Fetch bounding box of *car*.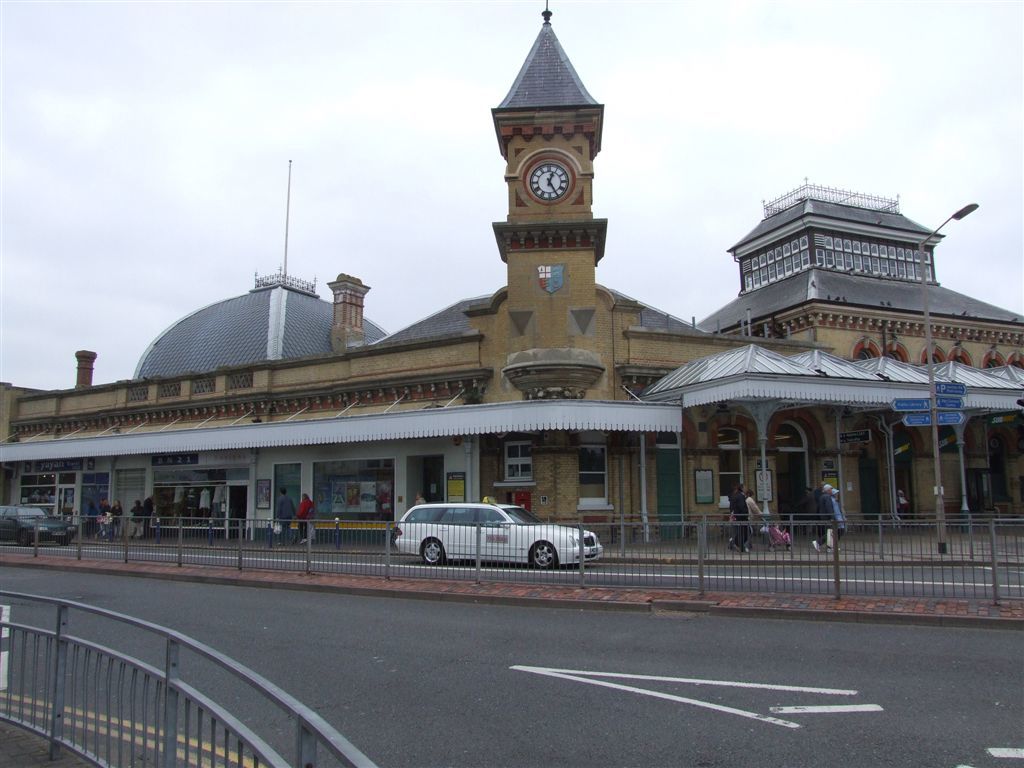
Bbox: 374/502/596/580.
